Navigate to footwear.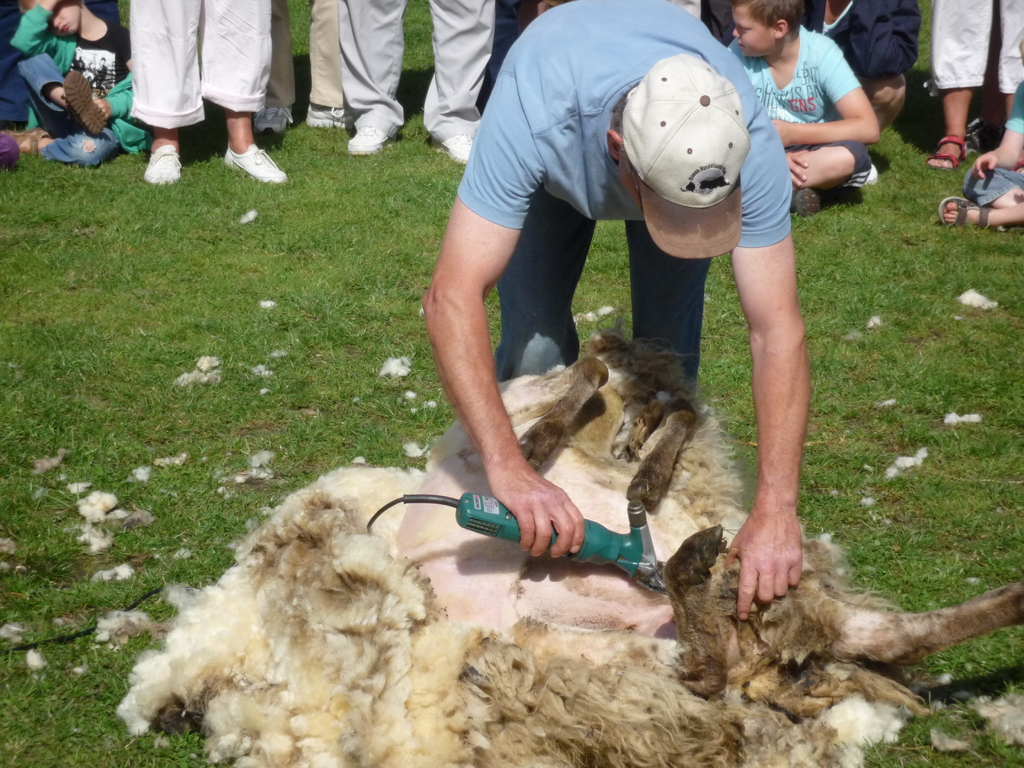
Navigation target: {"left": 59, "top": 67, "right": 110, "bottom": 140}.
